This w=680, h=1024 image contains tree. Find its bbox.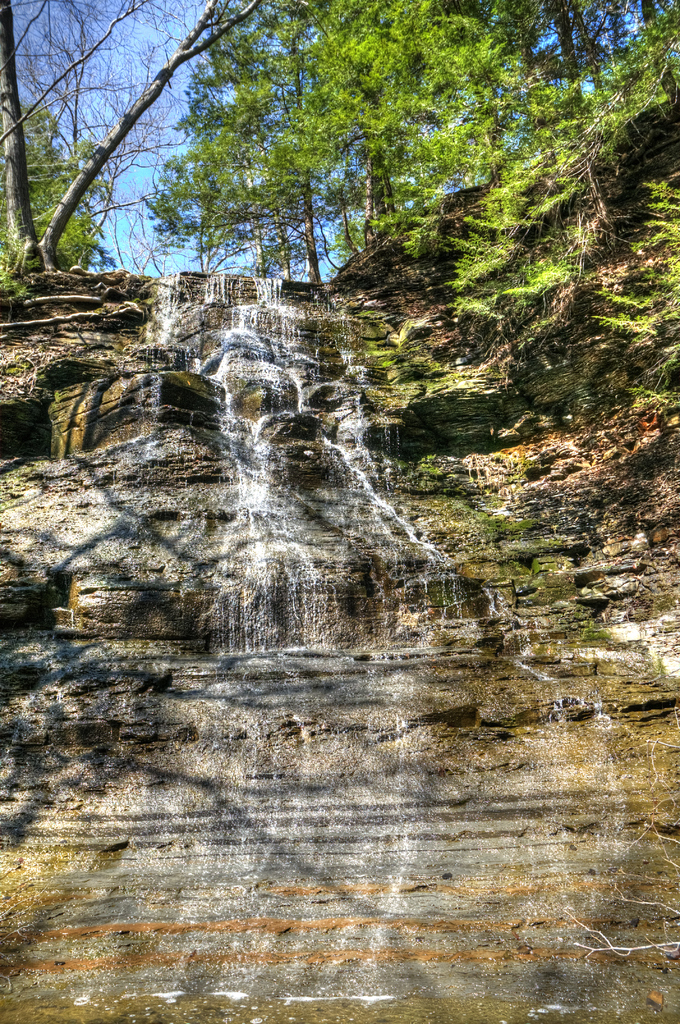
left=0, top=100, right=109, bottom=288.
